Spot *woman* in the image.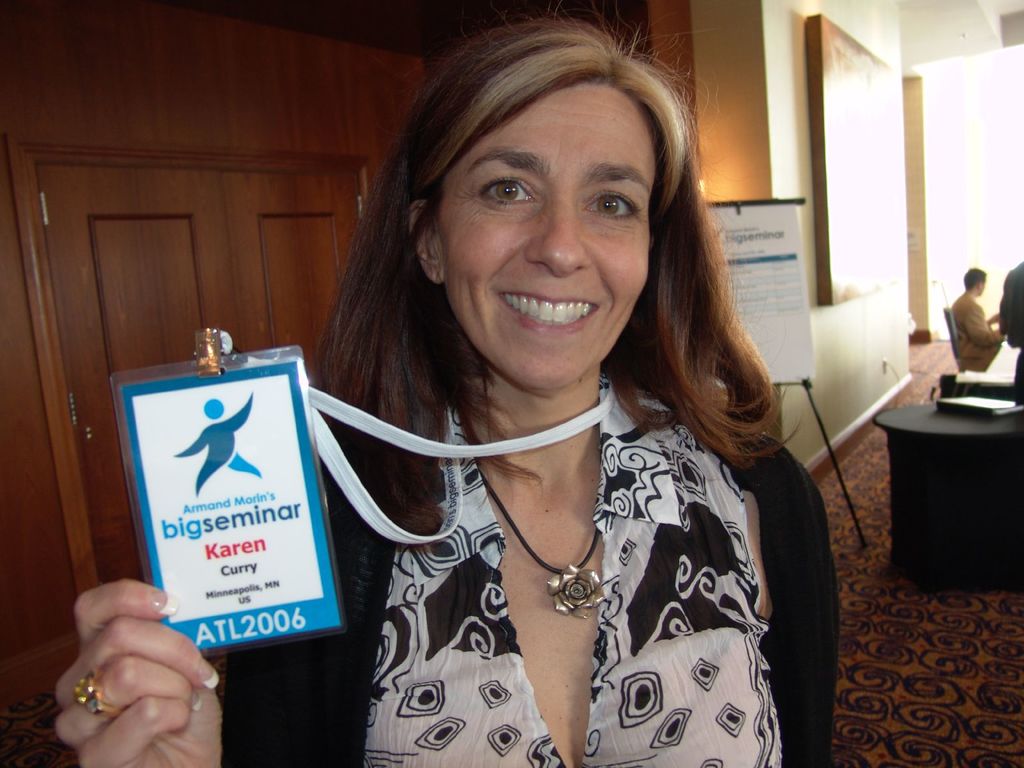
*woman* found at bbox=[947, 269, 1006, 369].
